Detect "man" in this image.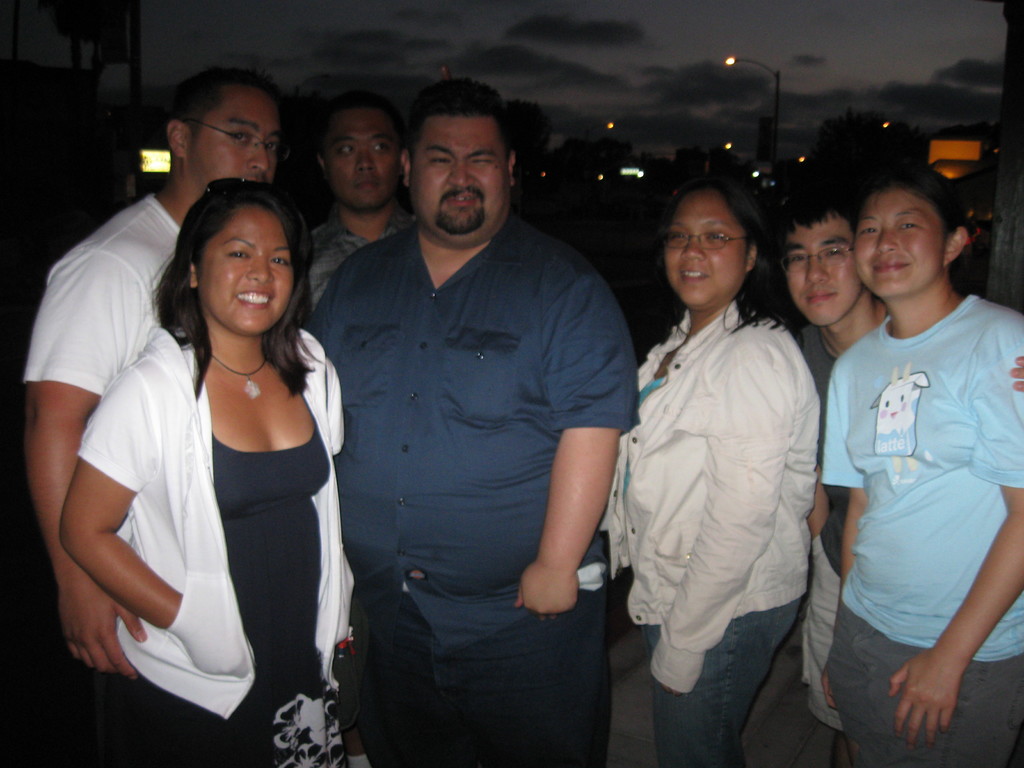
Detection: locate(305, 88, 419, 324).
